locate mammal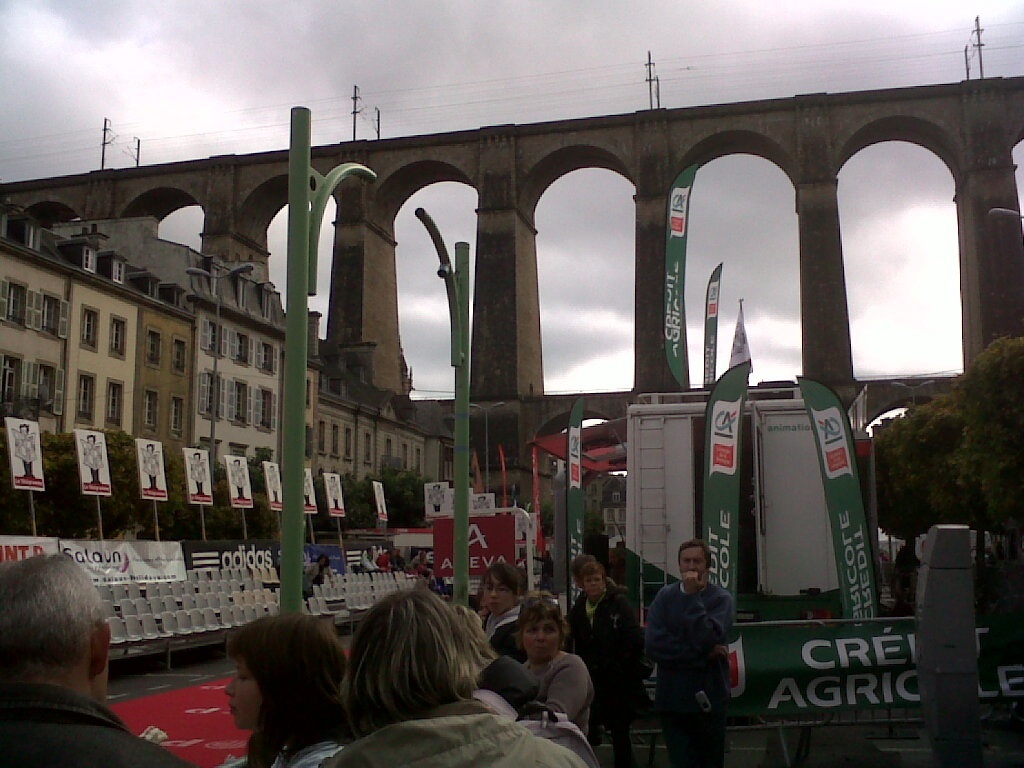
crop(314, 595, 591, 767)
